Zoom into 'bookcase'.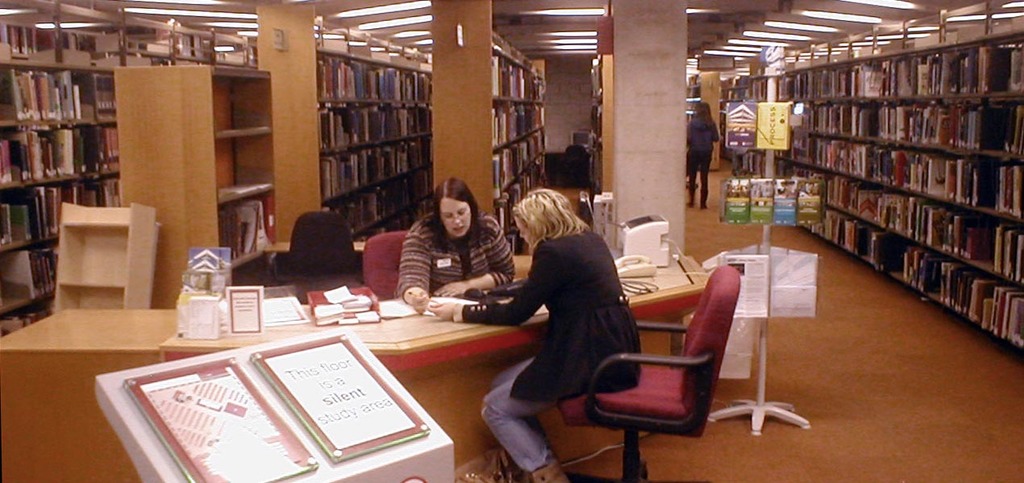
Zoom target: 0, 59, 120, 334.
